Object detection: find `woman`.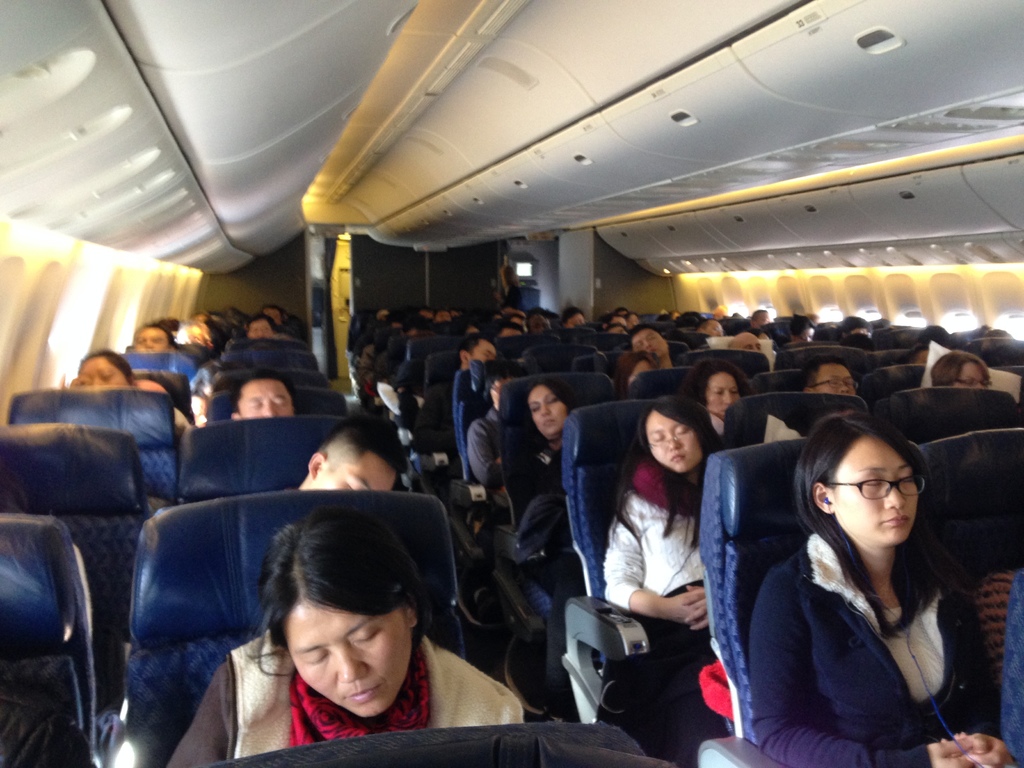
locate(681, 356, 746, 440).
